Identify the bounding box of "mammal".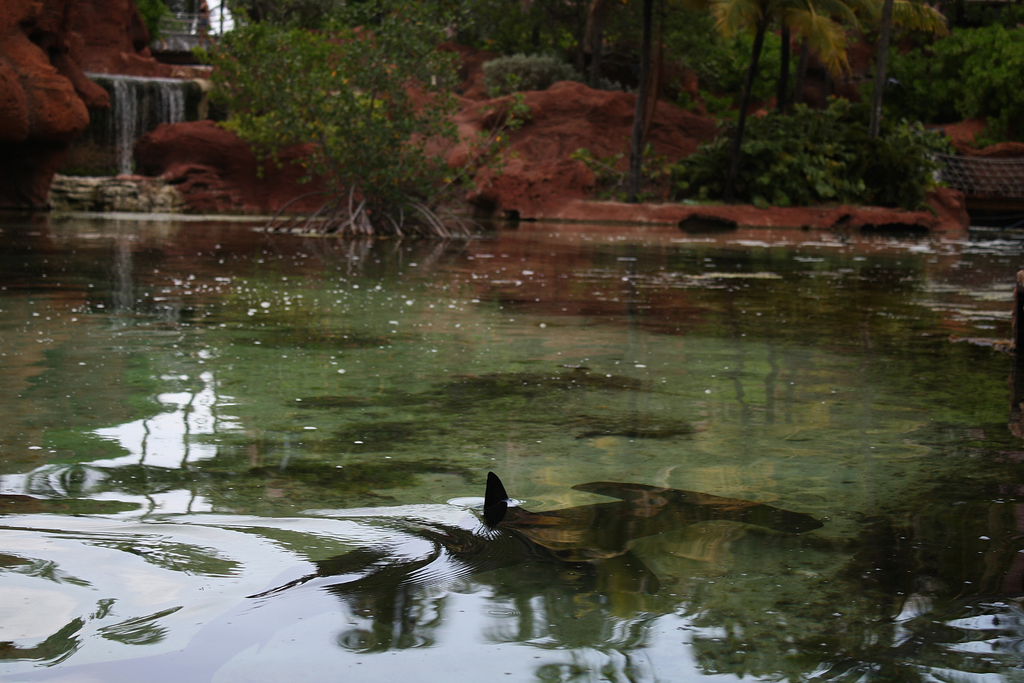
x1=0 y1=471 x2=824 y2=682.
